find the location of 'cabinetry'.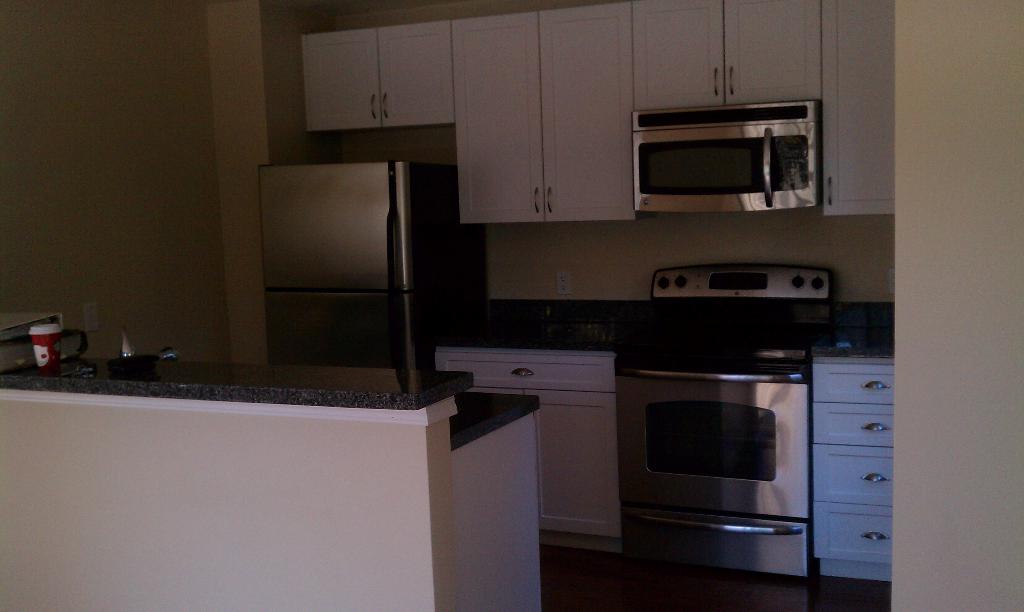
Location: (300, 21, 451, 135).
